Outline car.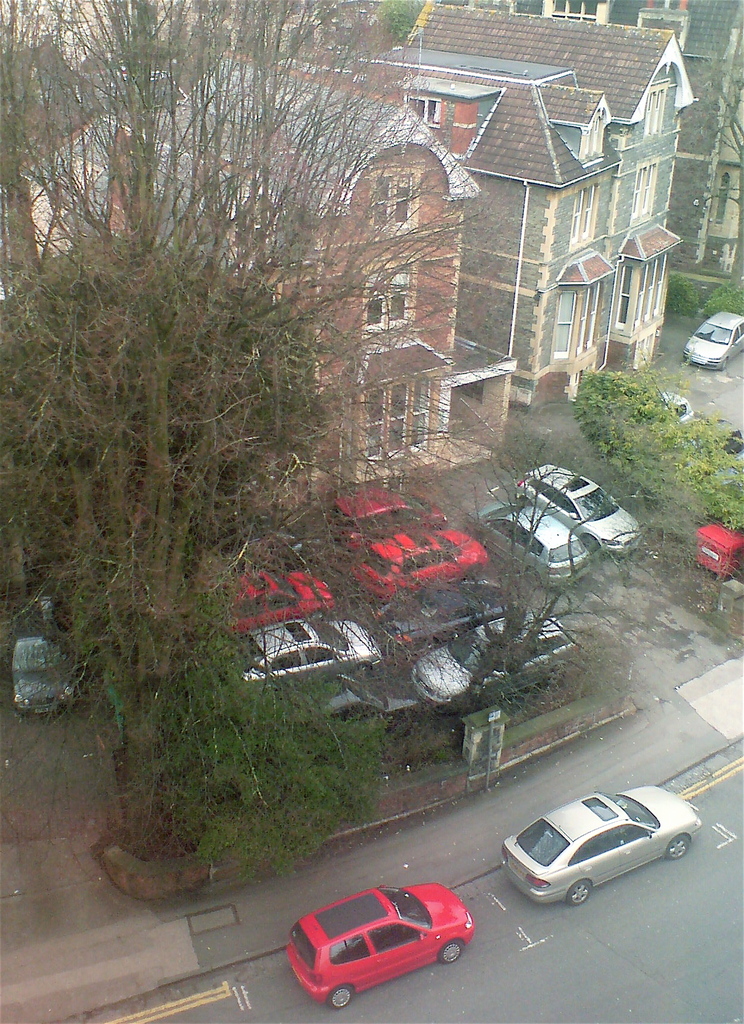
Outline: x1=679, y1=309, x2=743, y2=372.
